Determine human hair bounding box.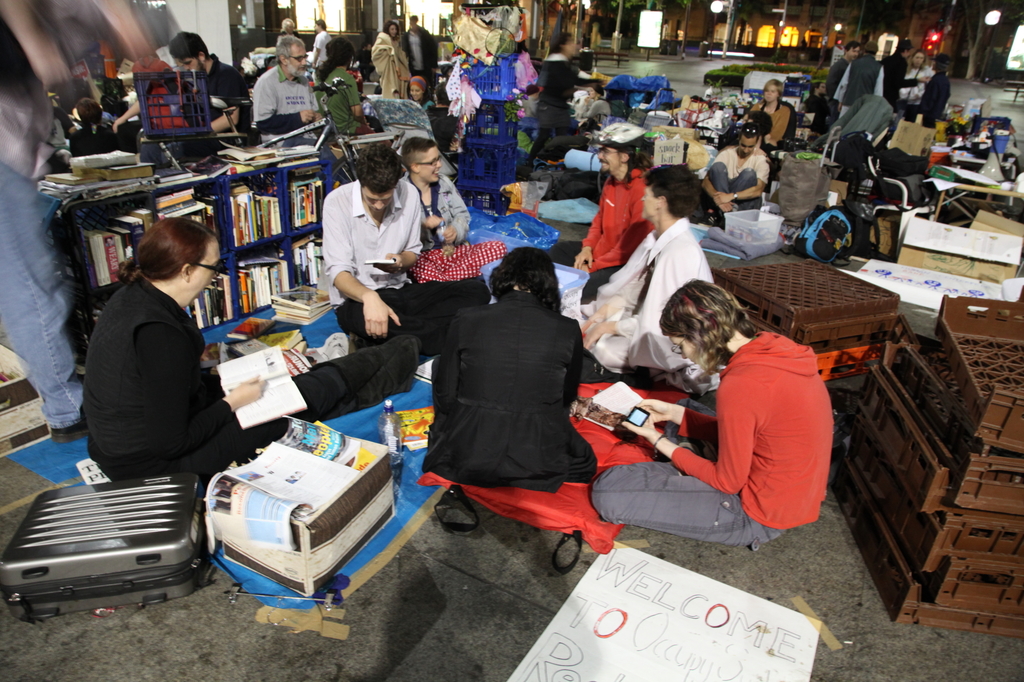
Determined: [x1=355, y1=144, x2=406, y2=194].
